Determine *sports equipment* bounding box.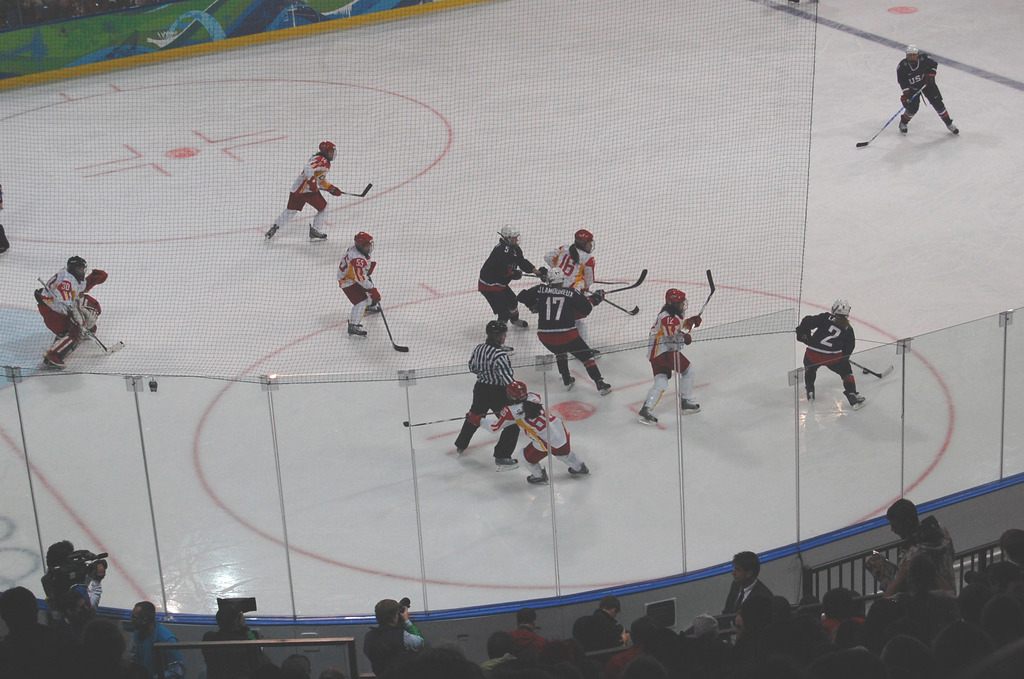
Determined: (x1=366, y1=259, x2=374, y2=276).
